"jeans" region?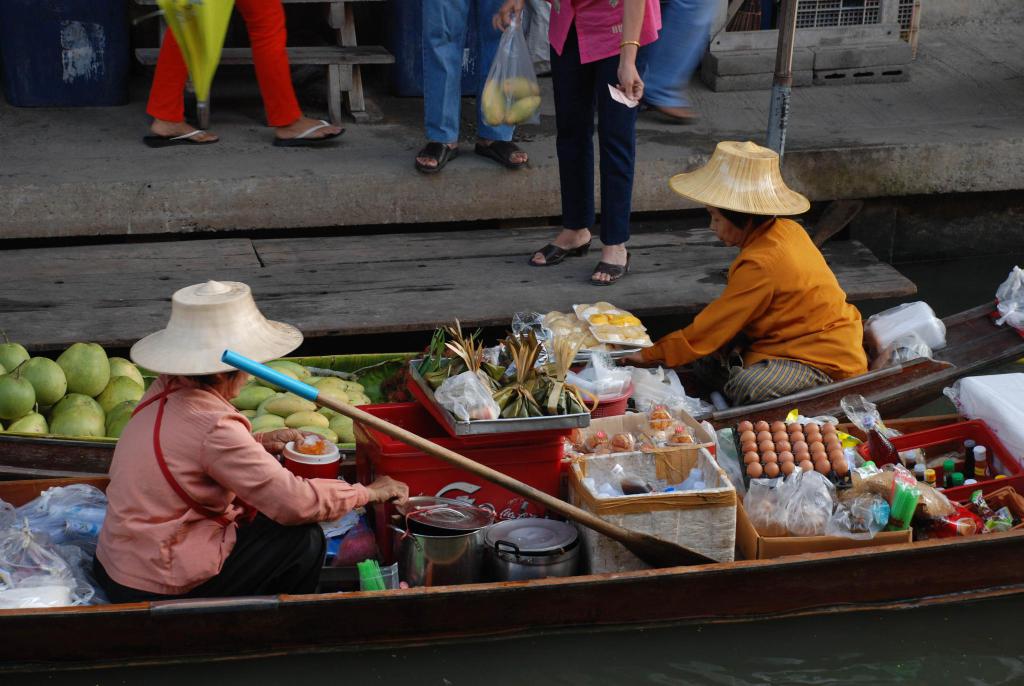
550:22:648:246
